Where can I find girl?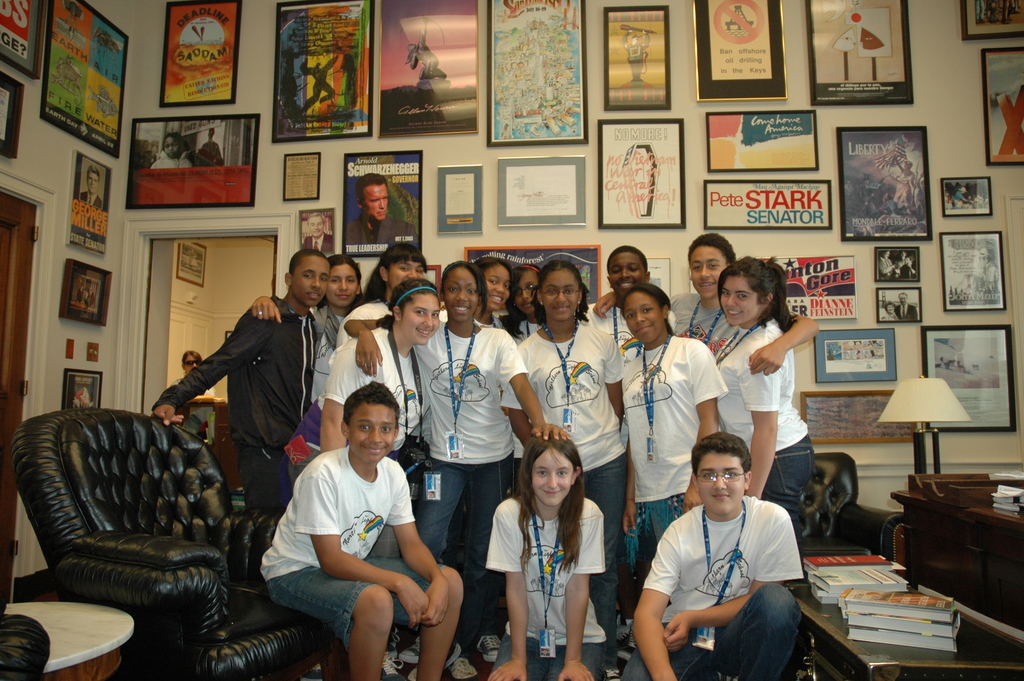
You can find it at crop(614, 286, 730, 664).
